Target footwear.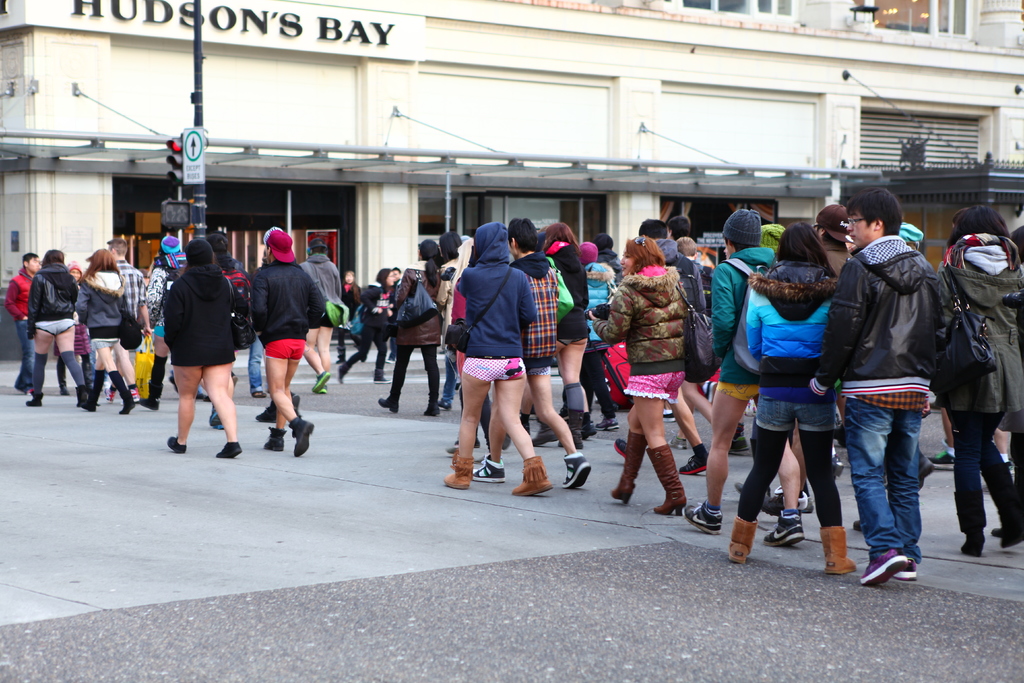
Target region: [557,407,580,449].
